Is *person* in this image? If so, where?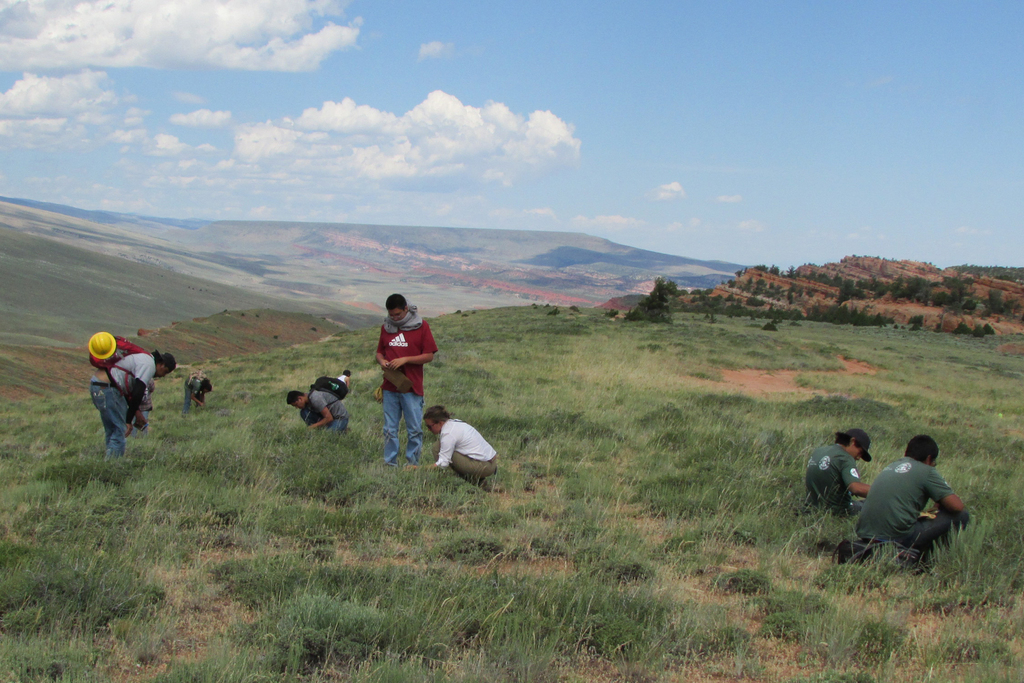
Yes, at bbox(180, 370, 222, 420).
